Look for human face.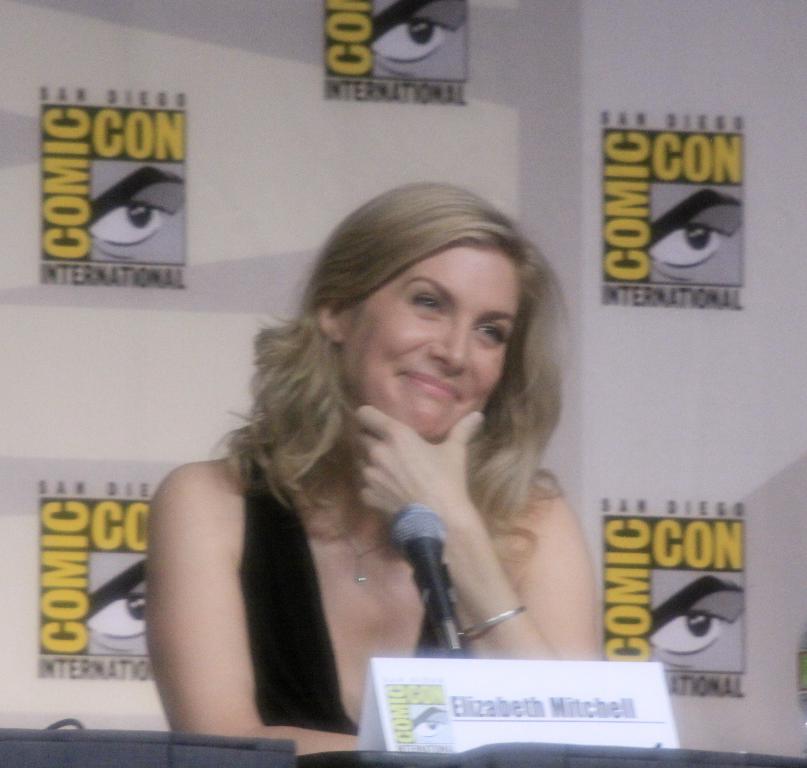
Found: {"x1": 343, "y1": 247, "x2": 515, "y2": 442}.
